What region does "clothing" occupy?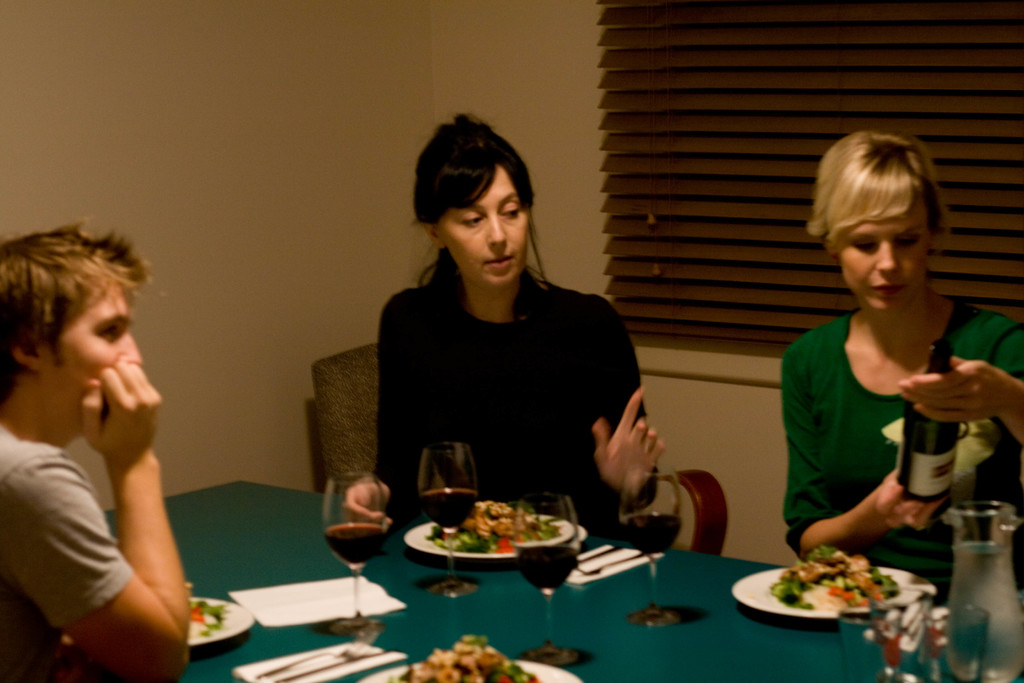
[x1=372, y1=248, x2=659, y2=511].
